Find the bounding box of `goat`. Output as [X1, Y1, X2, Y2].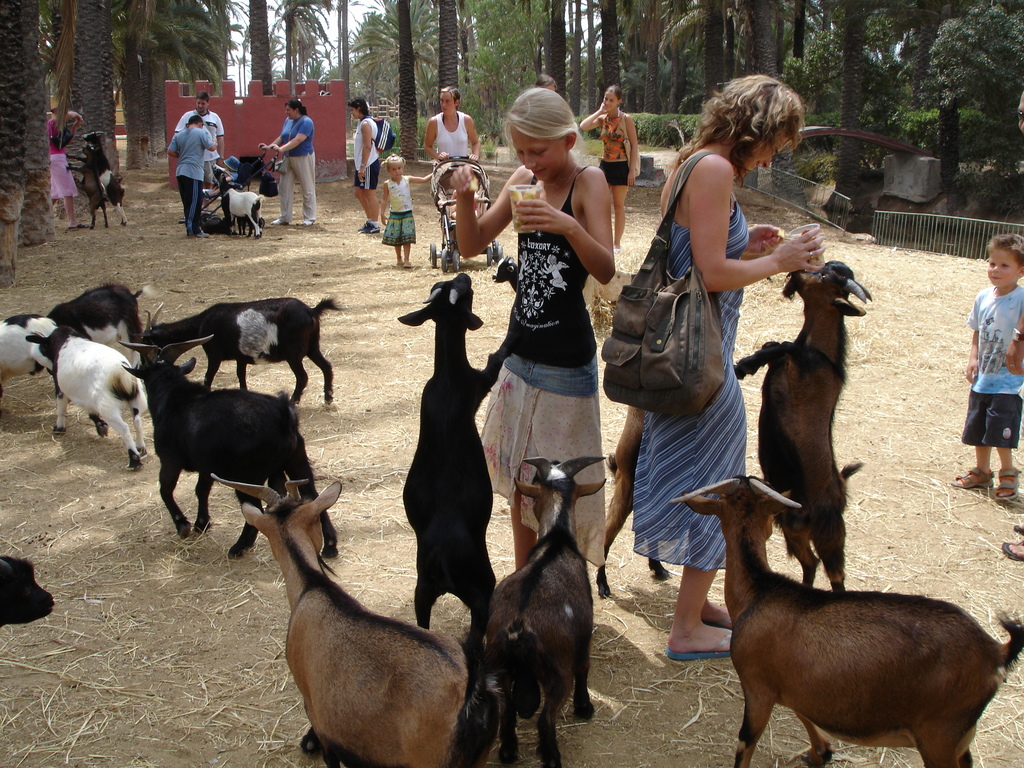
[0, 310, 63, 401].
